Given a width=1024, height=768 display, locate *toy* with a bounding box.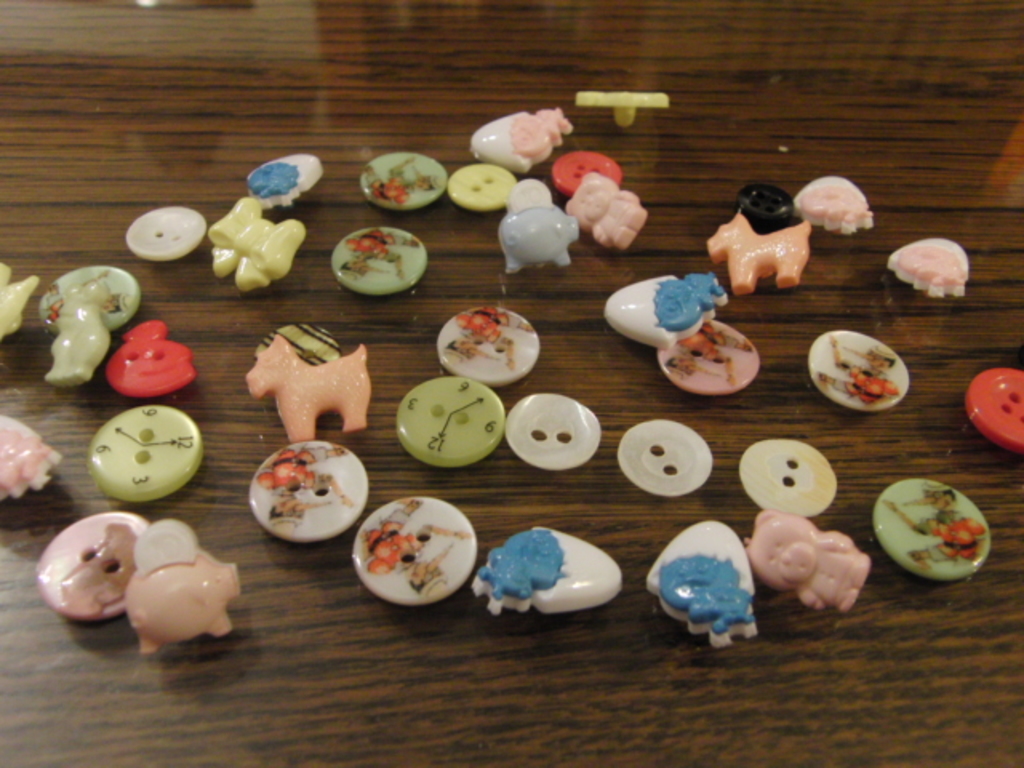
Located: (left=38, top=510, right=146, bottom=618).
